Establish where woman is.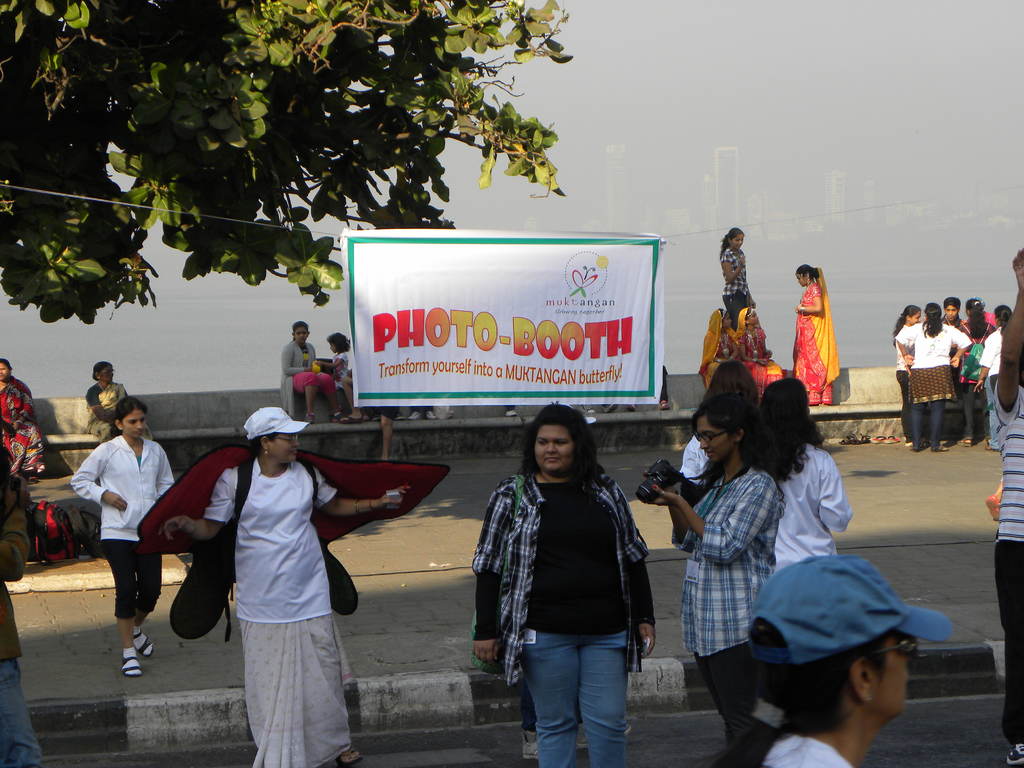
Established at pyautogui.locateOnScreen(83, 360, 124, 441).
